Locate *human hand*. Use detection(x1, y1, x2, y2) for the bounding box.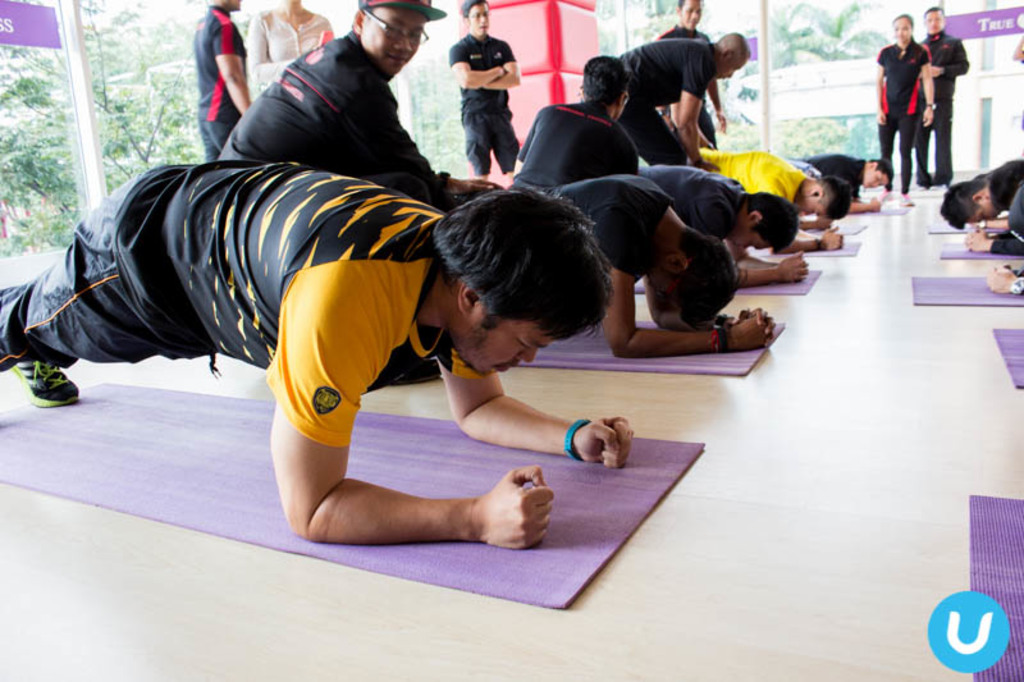
detection(714, 111, 730, 134).
